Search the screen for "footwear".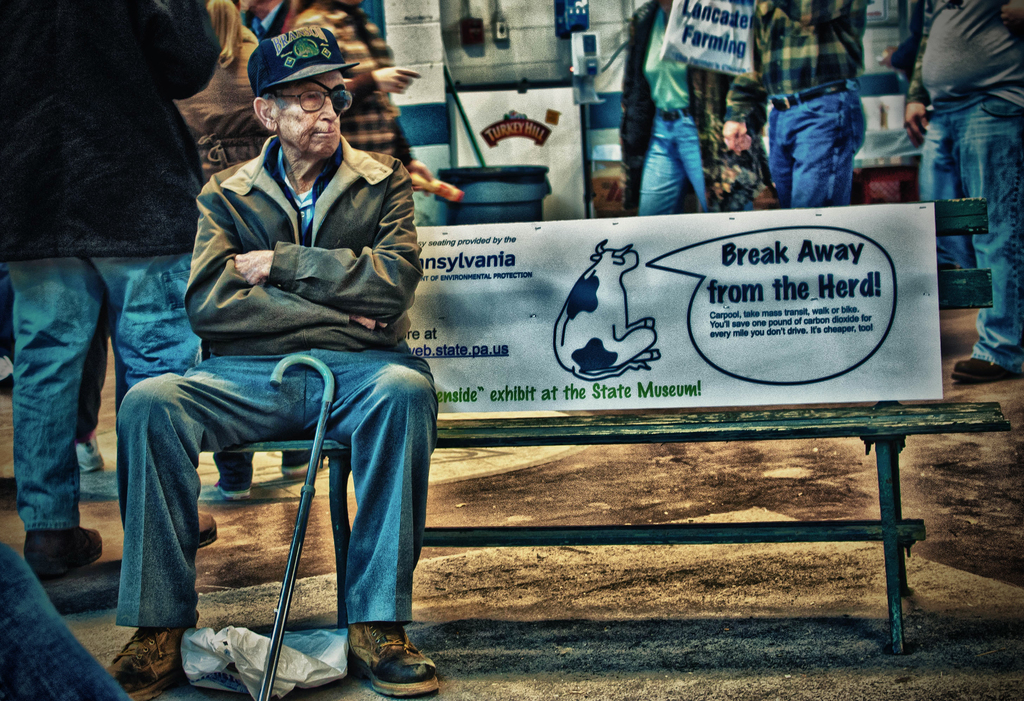
Found at pyautogui.locateOnScreen(21, 527, 108, 580).
